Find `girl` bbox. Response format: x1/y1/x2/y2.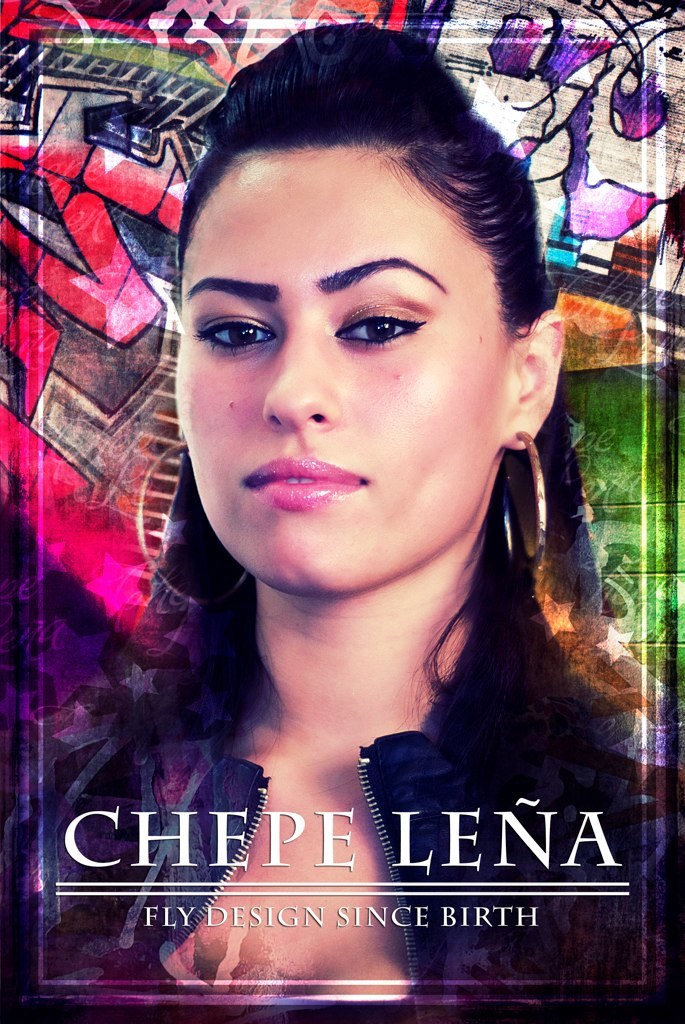
0/21/684/1021.
